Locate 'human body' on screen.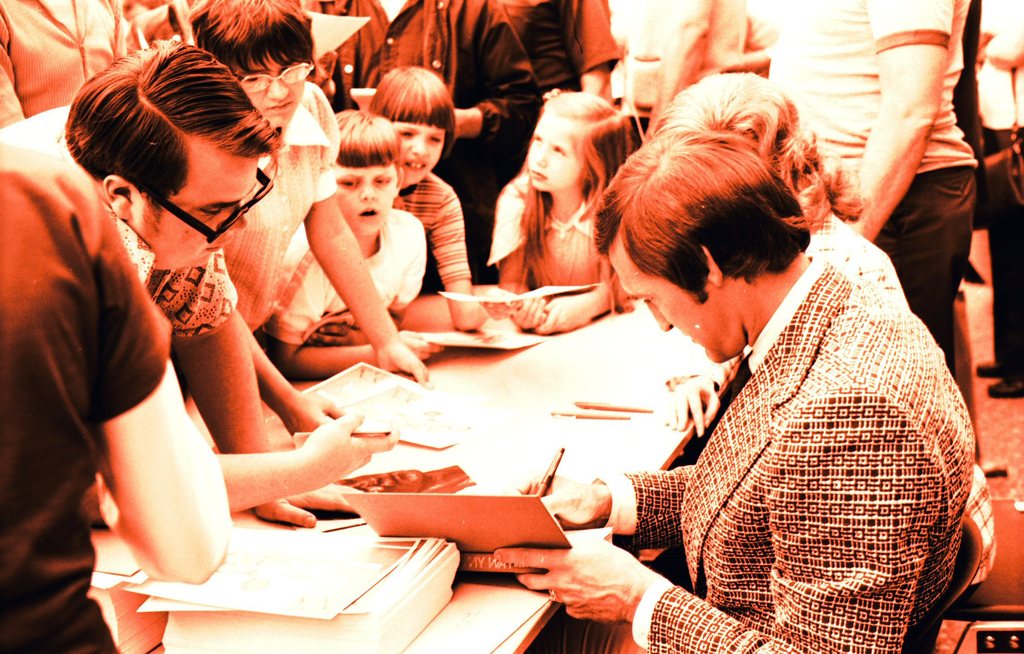
On screen at bbox(371, 51, 509, 351).
